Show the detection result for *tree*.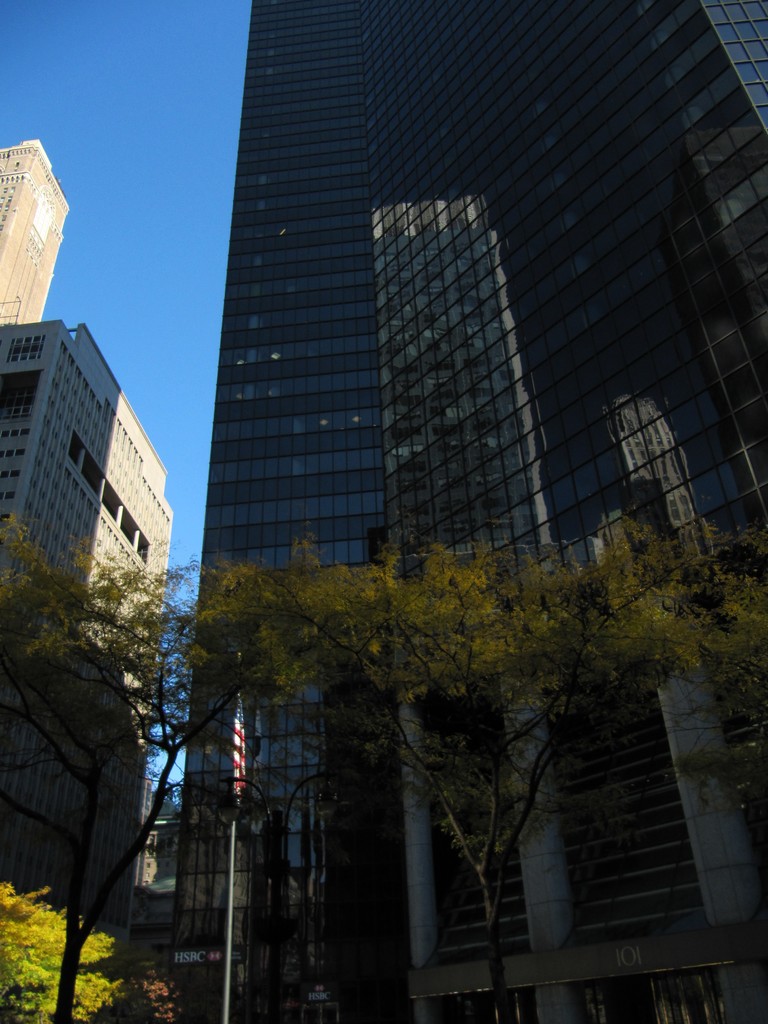
0,868,124,1023.
